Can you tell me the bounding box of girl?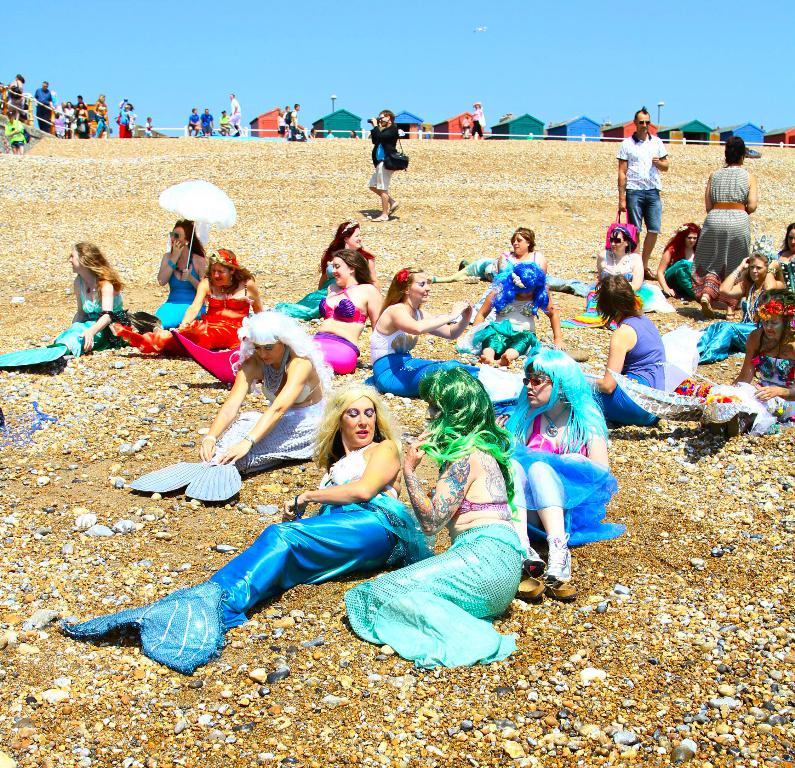
{"x1": 299, "y1": 249, "x2": 373, "y2": 374}.
